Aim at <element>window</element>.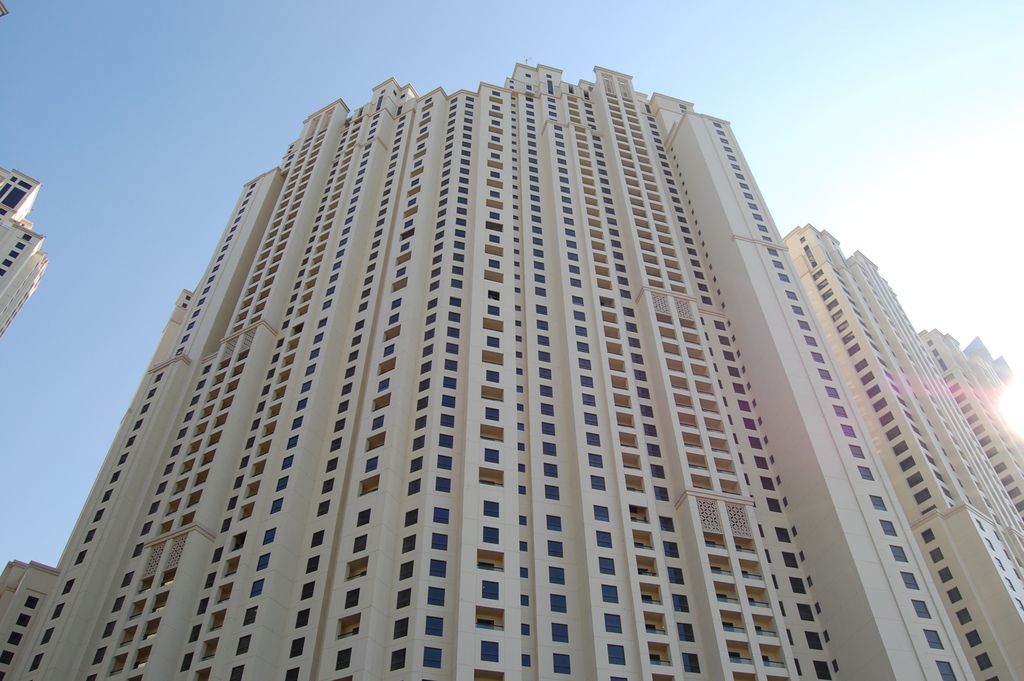
Aimed at {"x1": 1016, "y1": 599, "x2": 1023, "y2": 614}.
